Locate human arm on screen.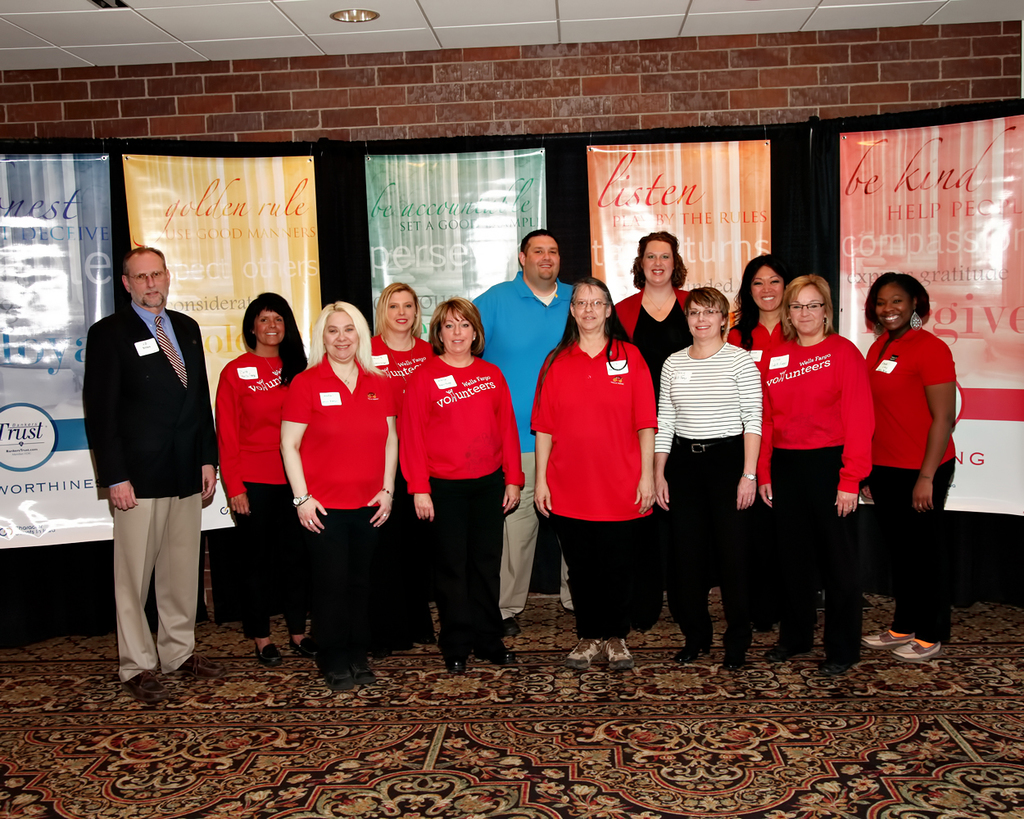
On screen at [524,347,558,522].
